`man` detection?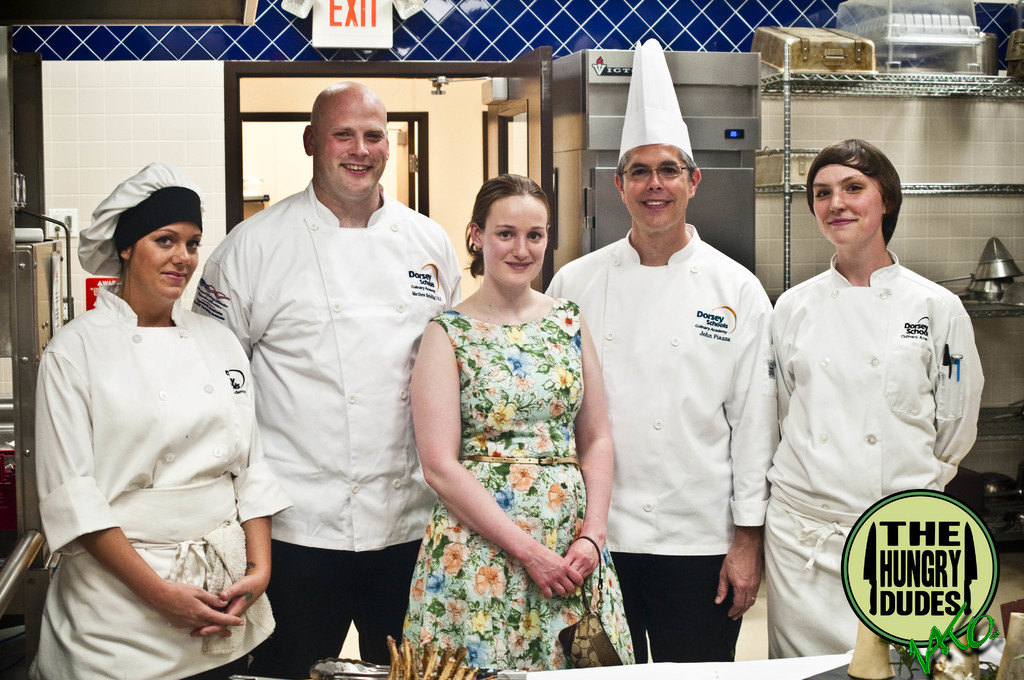
(196, 67, 461, 679)
